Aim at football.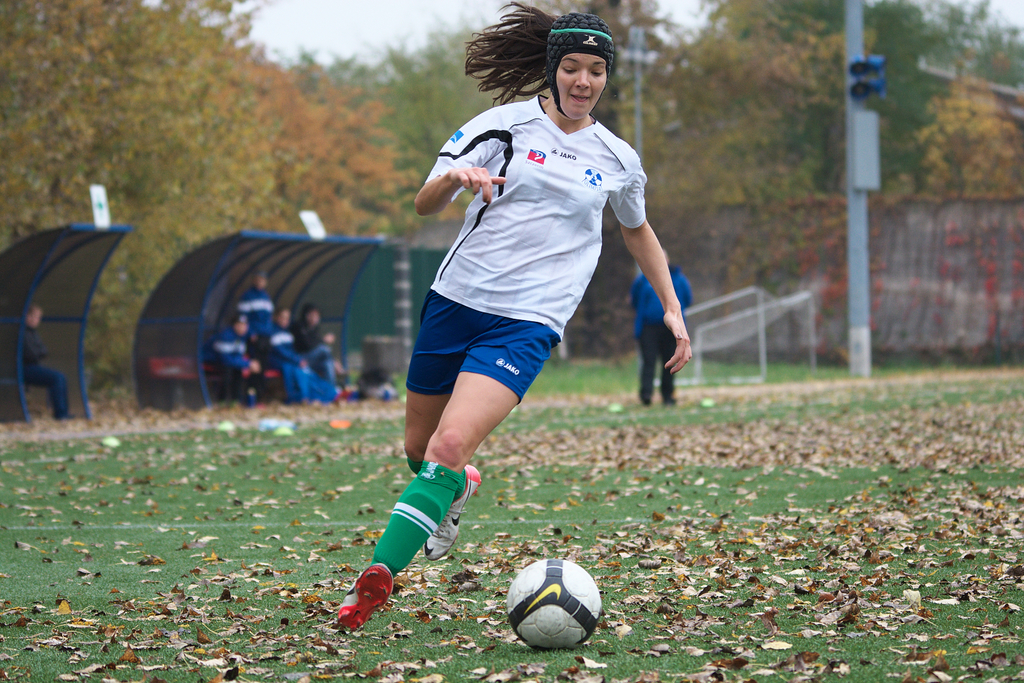
Aimed at 504 558 602 654.
